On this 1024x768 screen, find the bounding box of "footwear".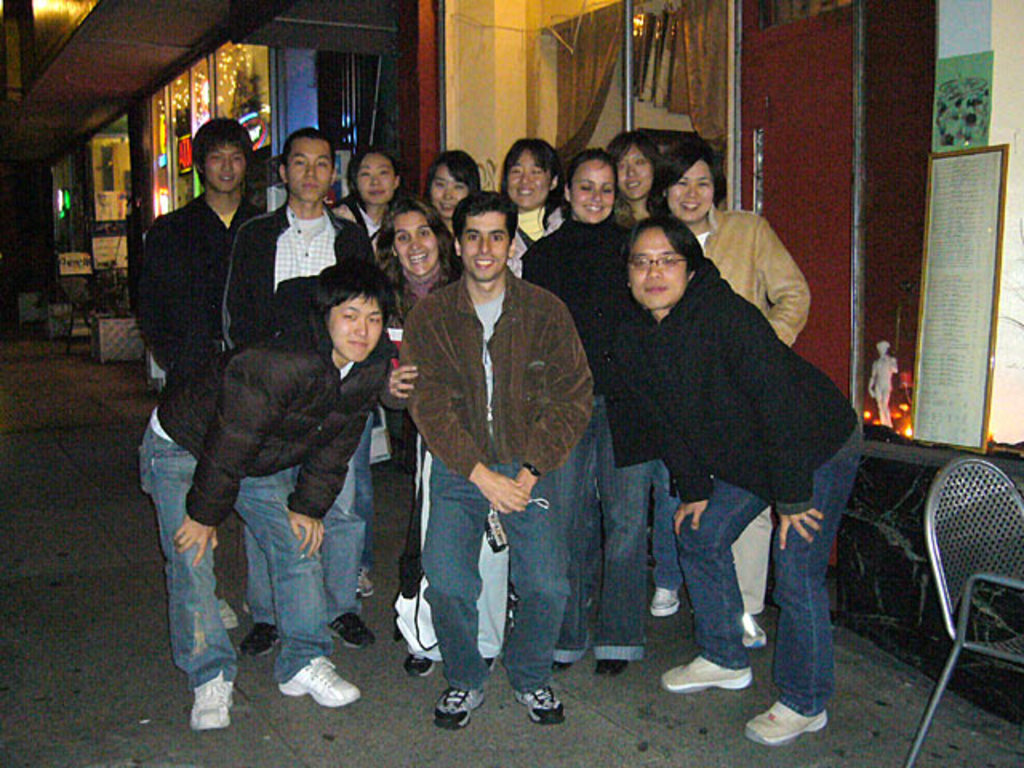
Bounding box: [194,669,224,731].
